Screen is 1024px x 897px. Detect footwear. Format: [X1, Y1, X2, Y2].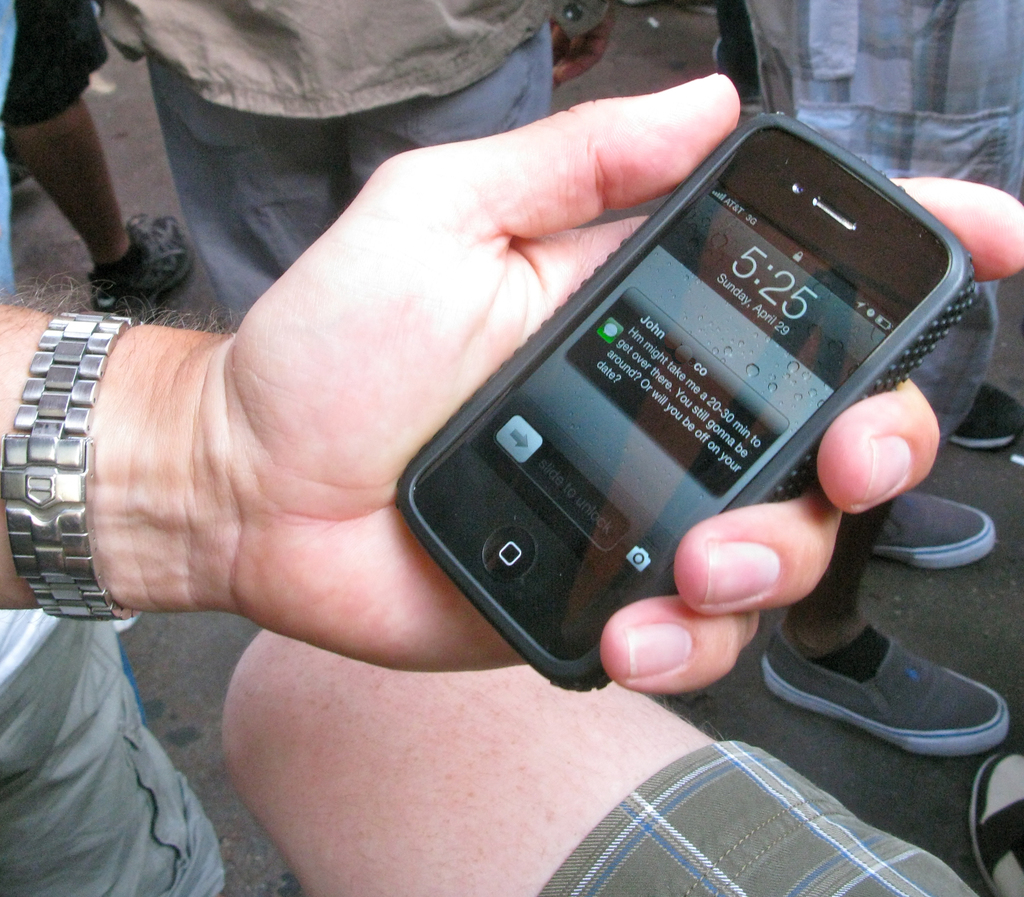
[947, 384, 1023, 452].
